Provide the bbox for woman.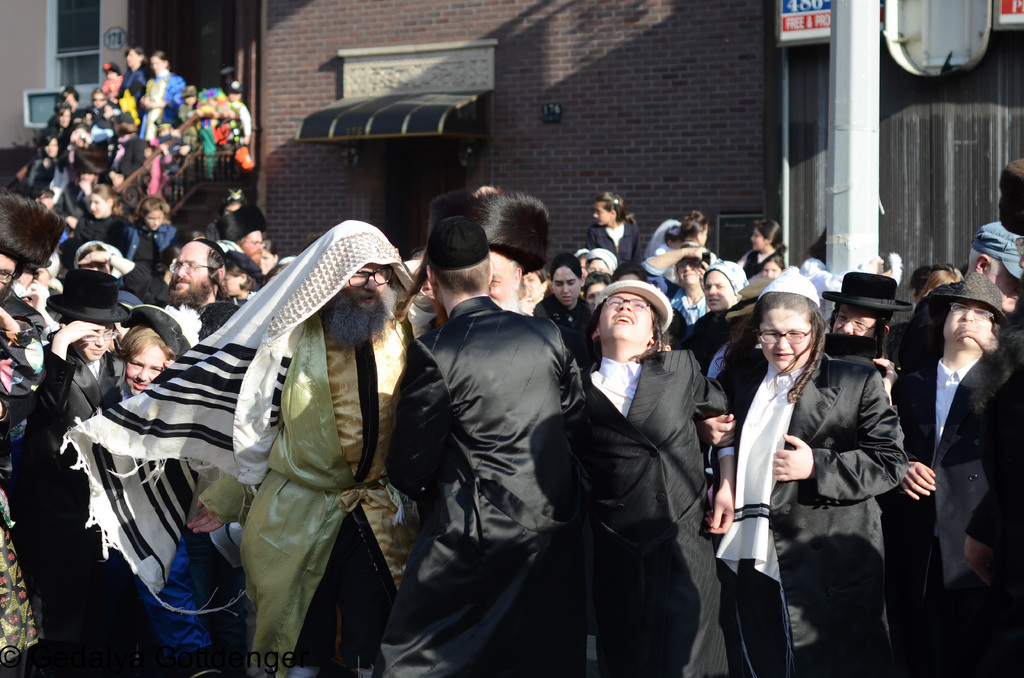
x1=138 y1=45 x2=190 y2=138.
